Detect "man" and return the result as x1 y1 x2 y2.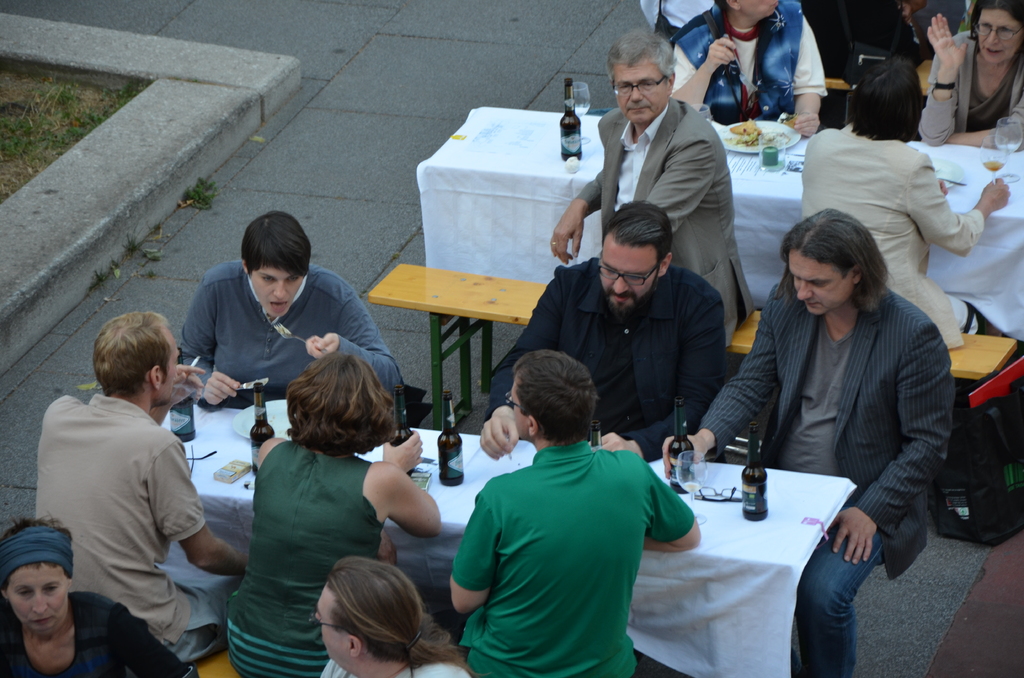
479 198 725 461.
